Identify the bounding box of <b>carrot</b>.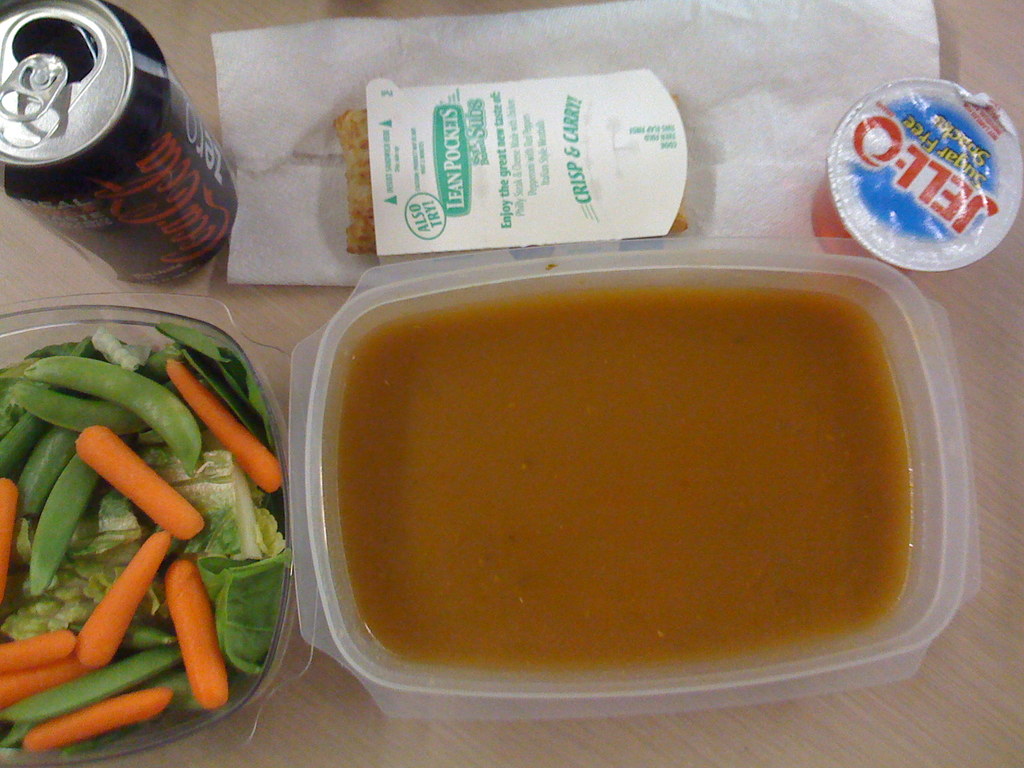
region(10, 345, 306, 700).
